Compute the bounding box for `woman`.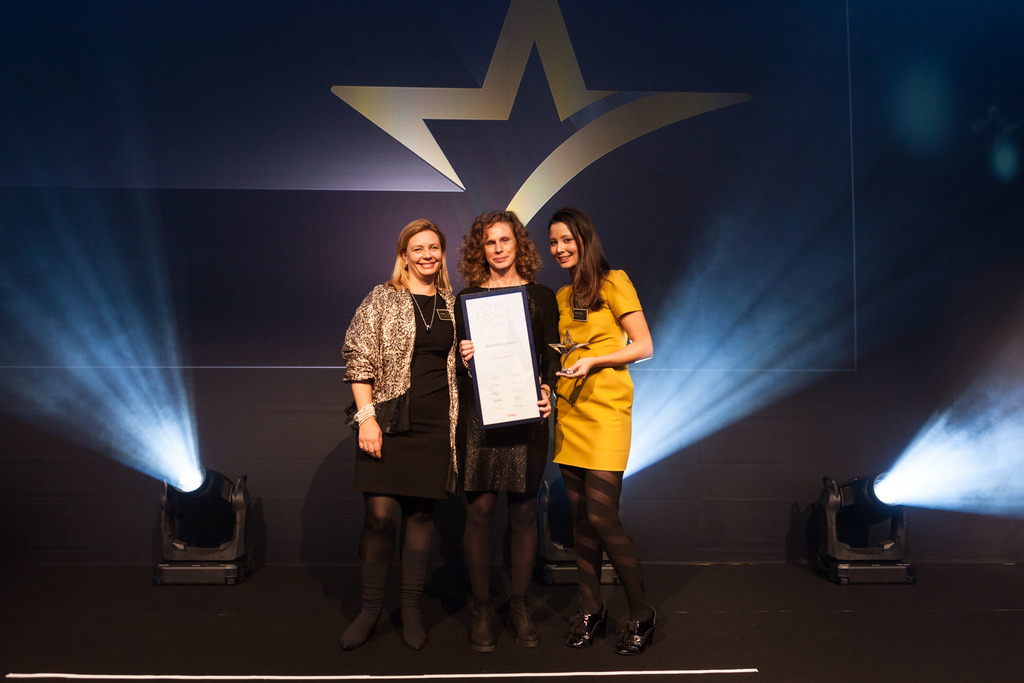
bbox(444, 212, 561, 654).
